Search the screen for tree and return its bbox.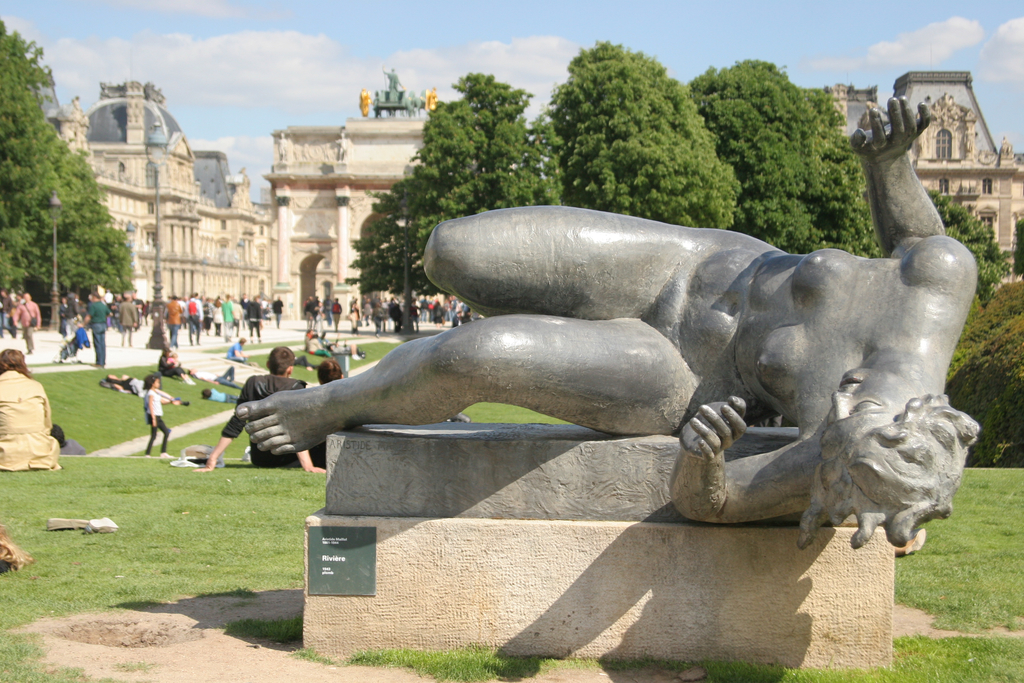
Found: (x1=28, y1=133, x2=140, y2=307).
